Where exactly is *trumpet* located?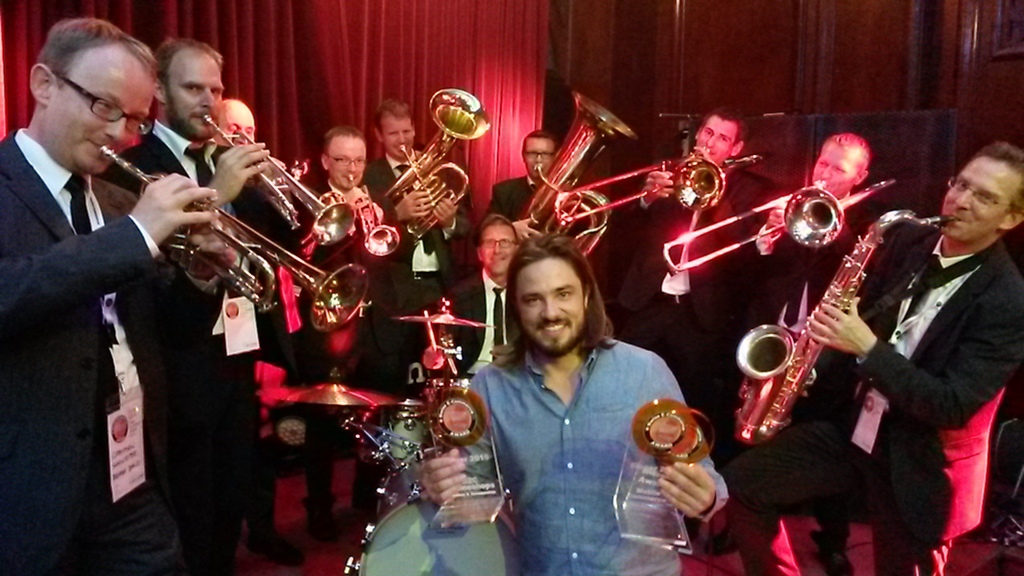
Its bounding box is box(97, 145, 370, 338).
